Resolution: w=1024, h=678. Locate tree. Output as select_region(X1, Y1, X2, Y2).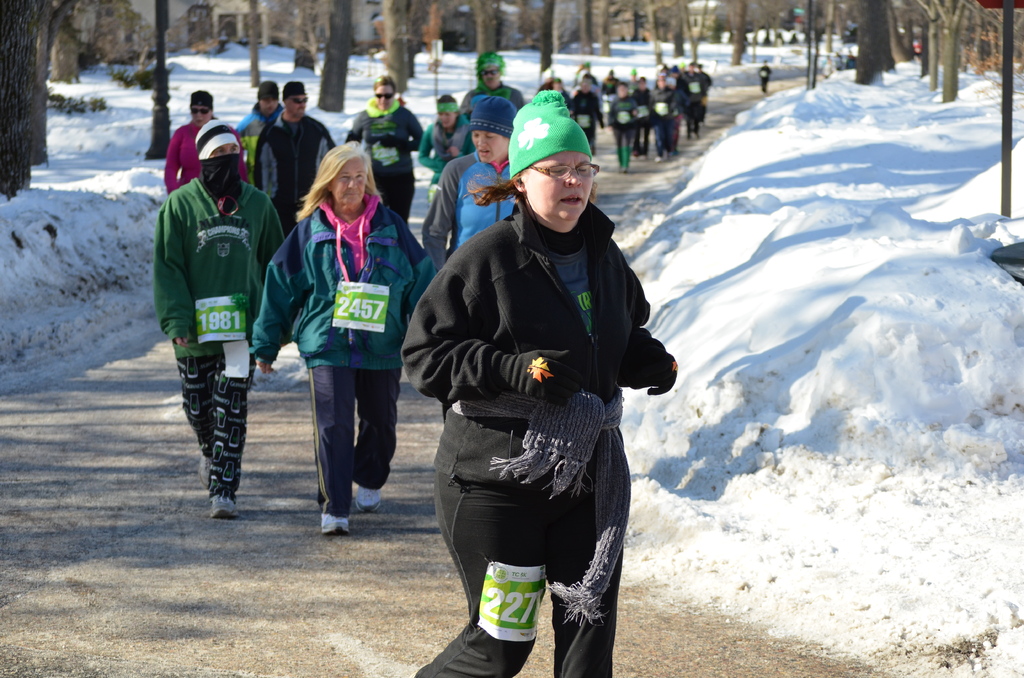
select_region(536, 0, 572, 85).
